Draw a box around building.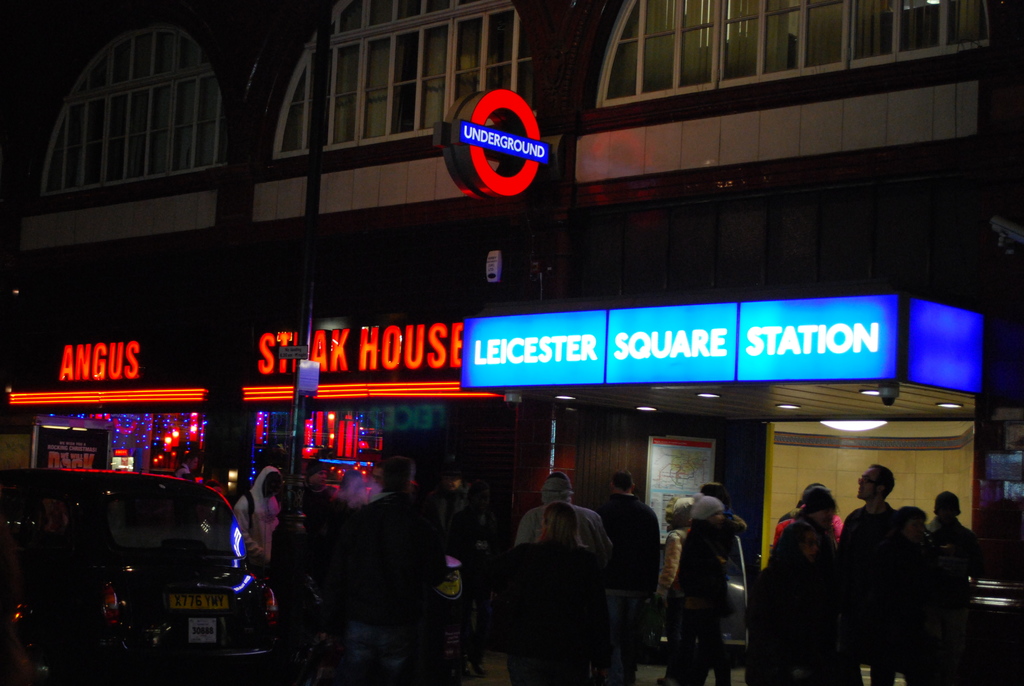
left=0, top=0, right=1023, bottom=626.
